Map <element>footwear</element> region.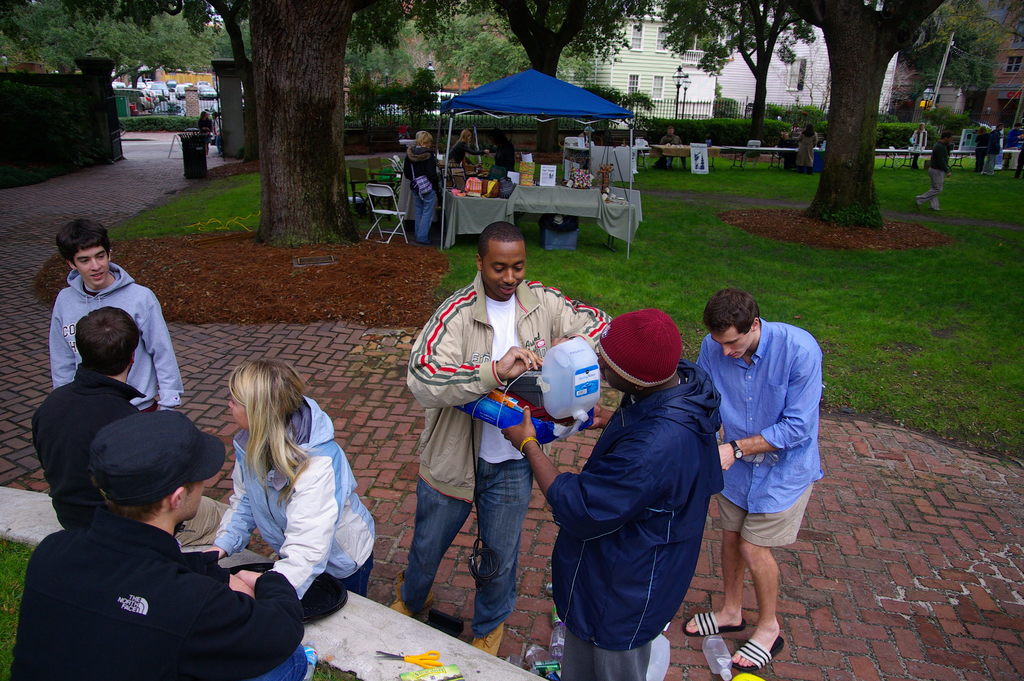
Mapped to BBox(390, 566, 438, 619).
